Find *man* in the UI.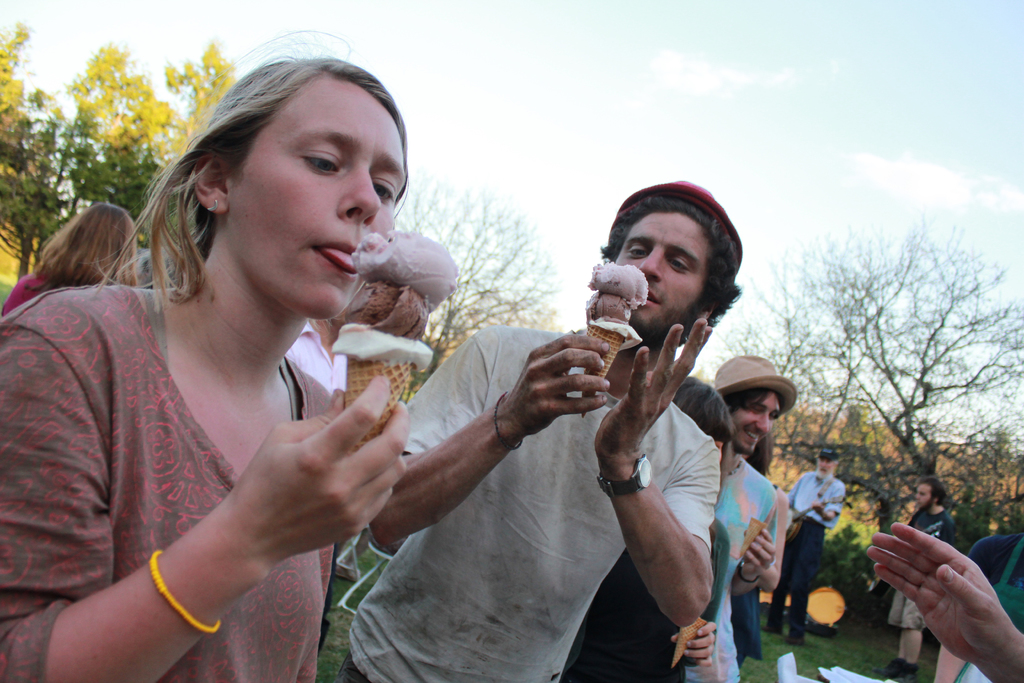
UI element at select_region(334, 172, 723, 682).
